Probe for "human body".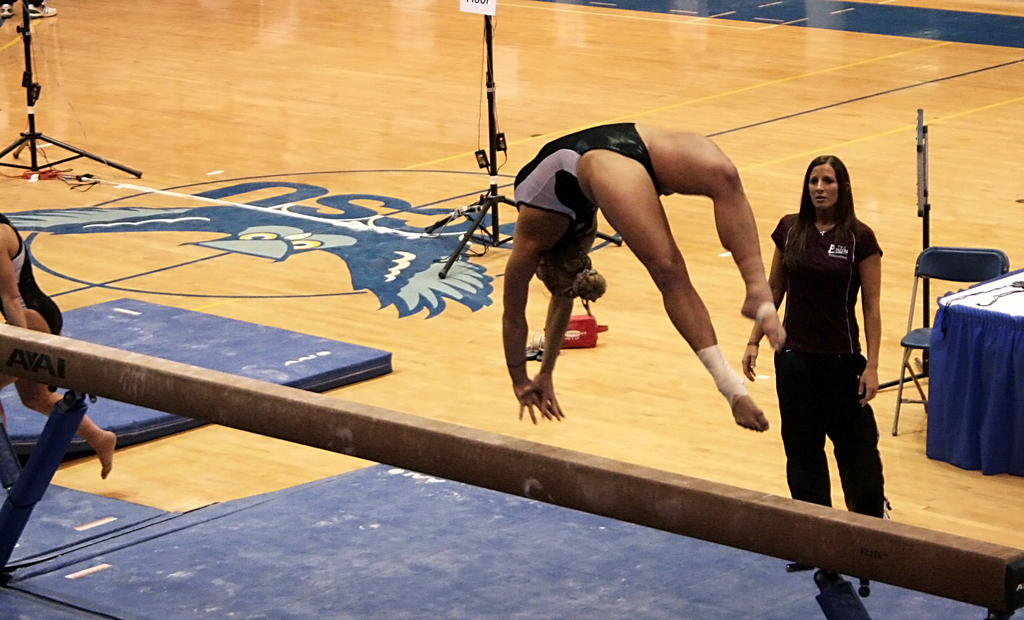
Probe result: (x1=0, y1=204, x2=126, y2=481).
